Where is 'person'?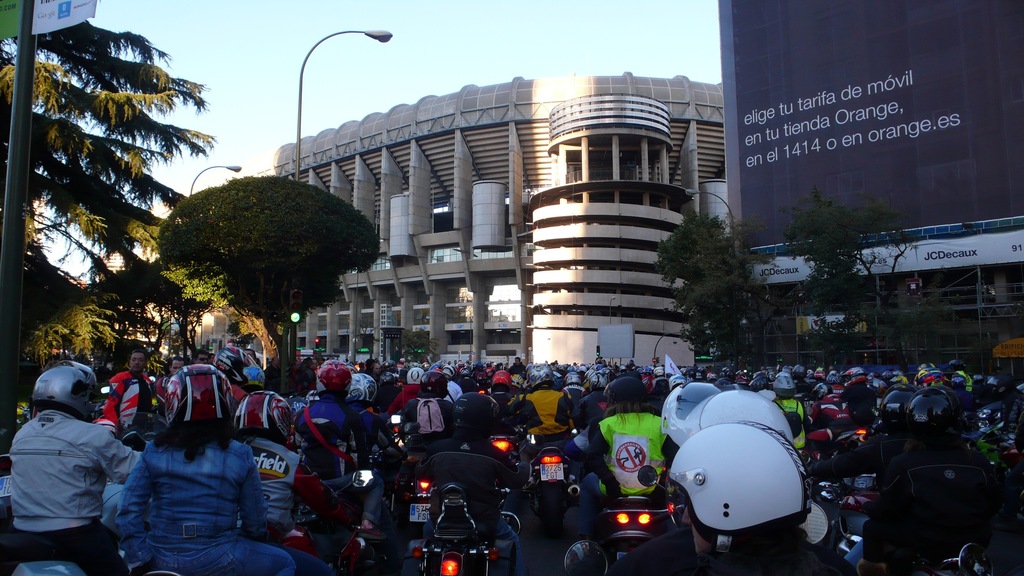
locate(13, 340, 118, 559).
